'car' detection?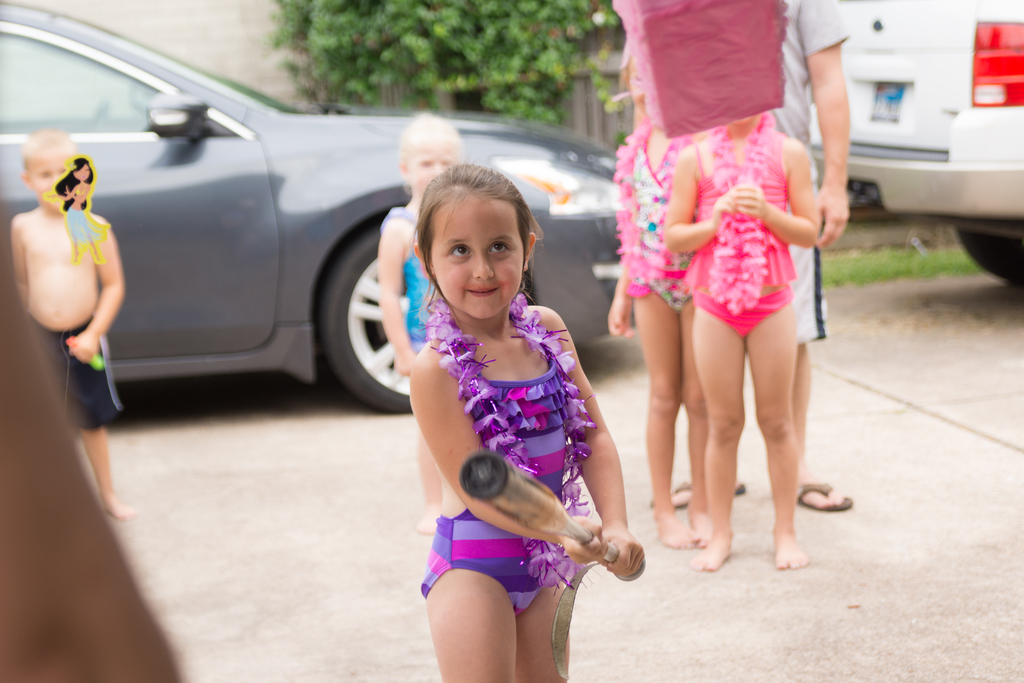
(left=0, top=0, right=633, bottom=418)
